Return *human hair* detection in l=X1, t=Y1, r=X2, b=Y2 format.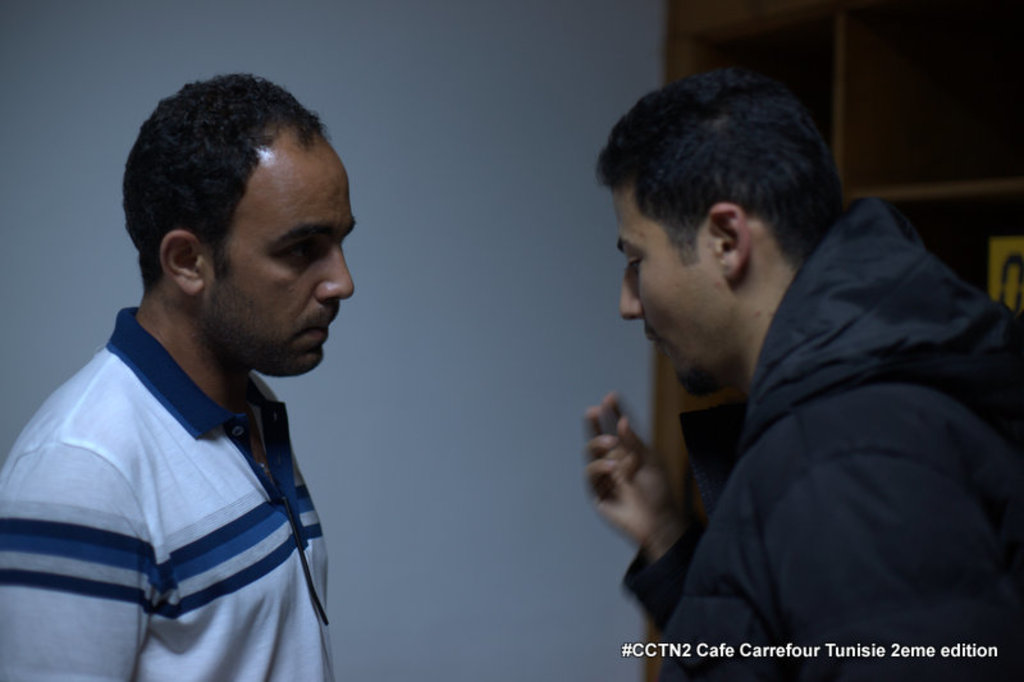
l=123, t=65, r=325, b=285.
